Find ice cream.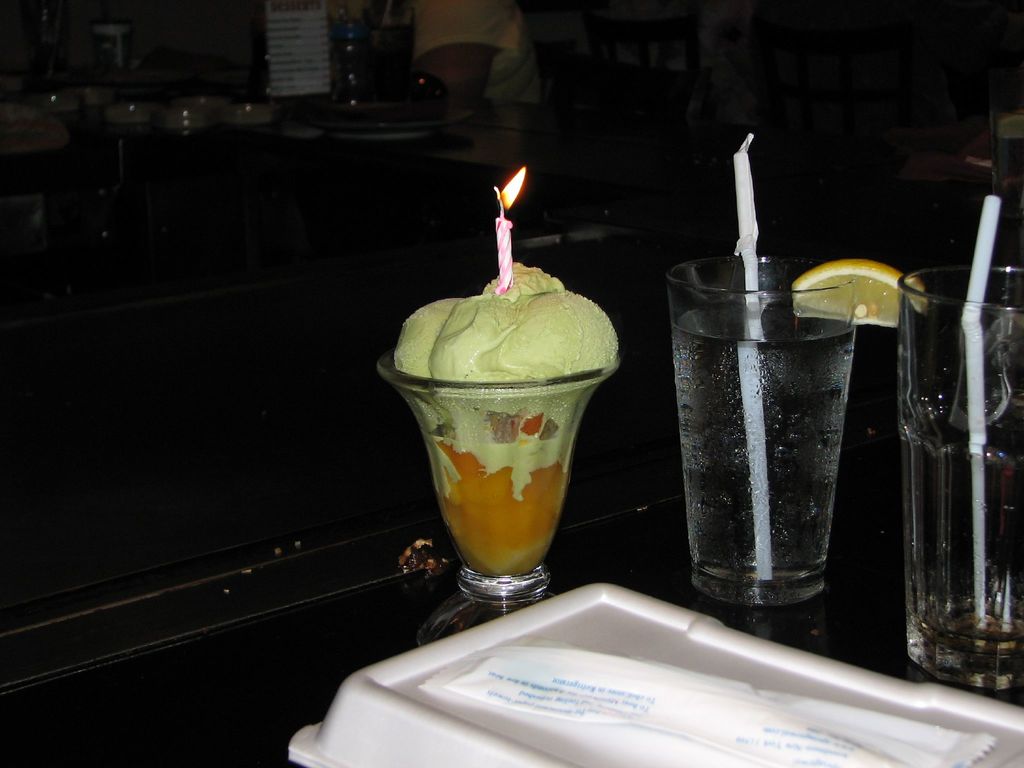
left=387, top=232, right=624, bottom=612.
